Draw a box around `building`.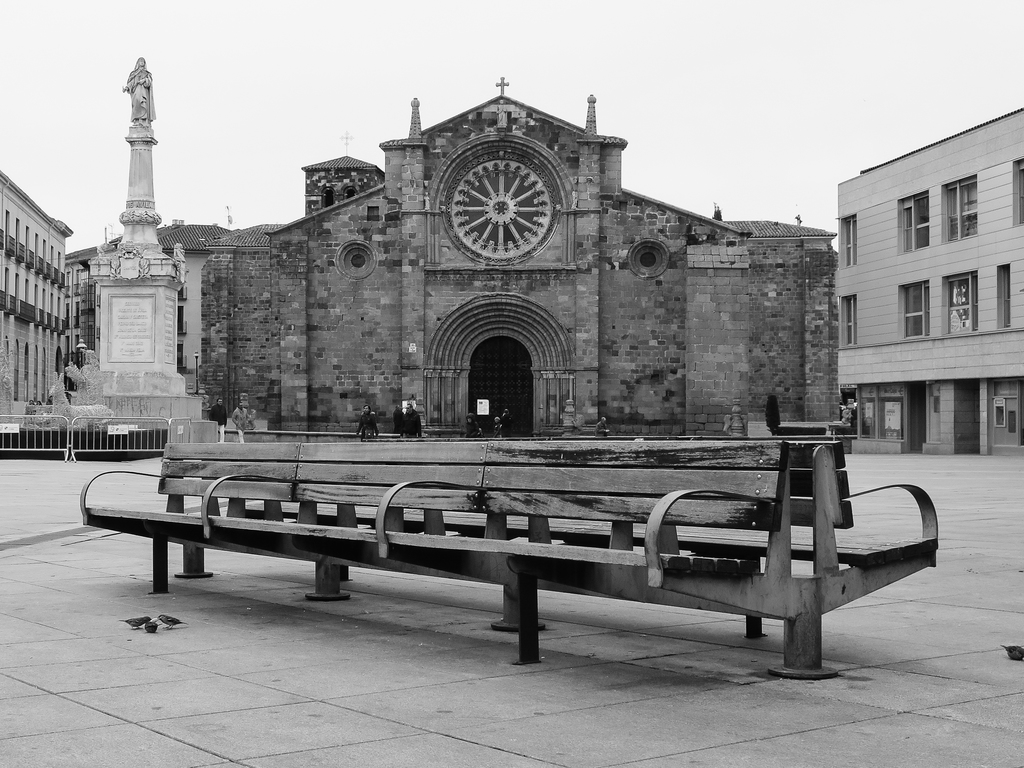
0, 171, 74, 449.
